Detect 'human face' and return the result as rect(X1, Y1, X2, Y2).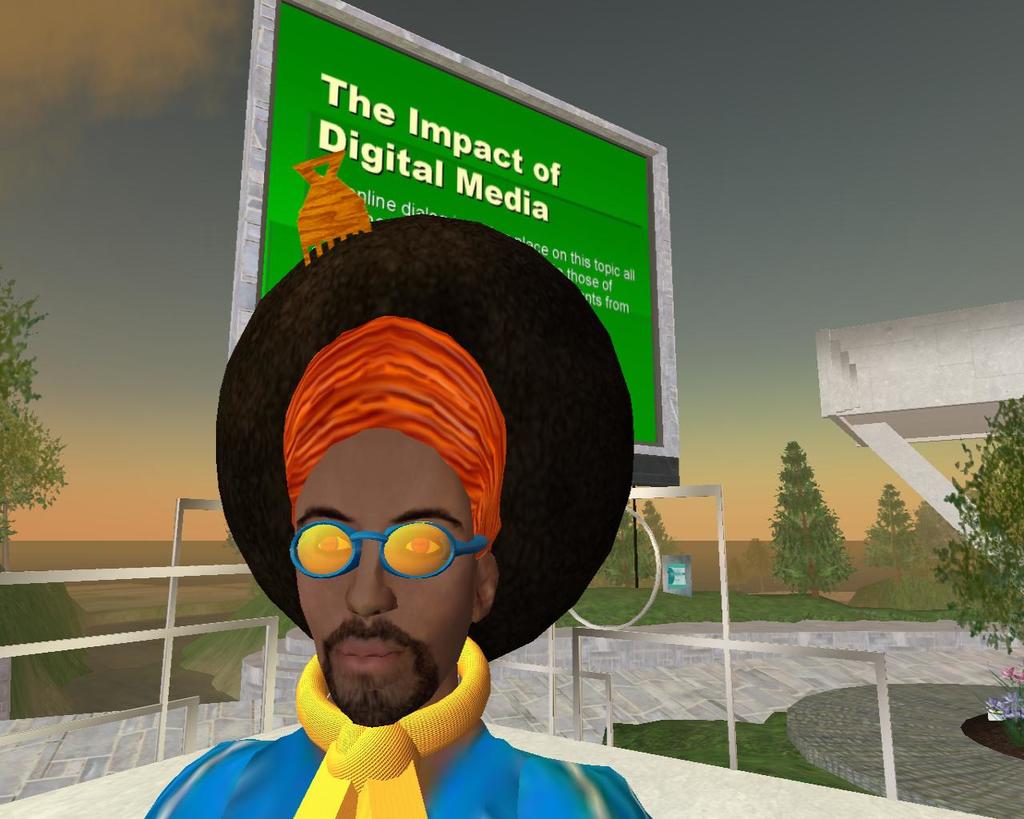
rect(293, 420, 480, 722).
